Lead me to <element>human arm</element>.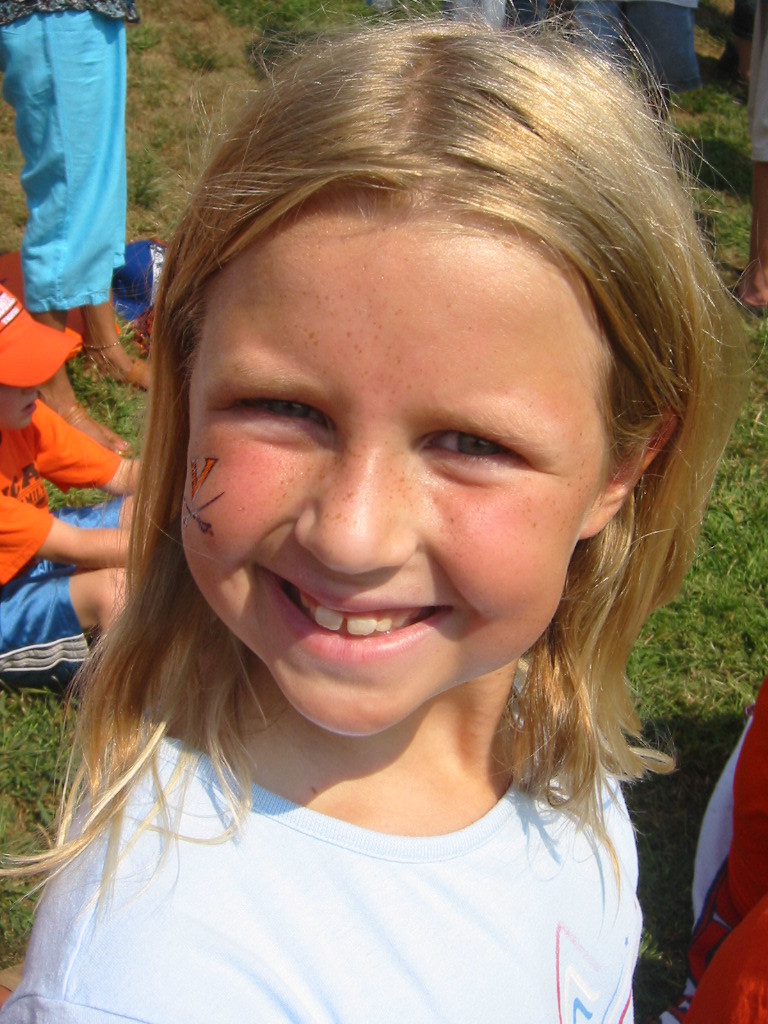
Lead to box=[0, 491, 121, 572].
